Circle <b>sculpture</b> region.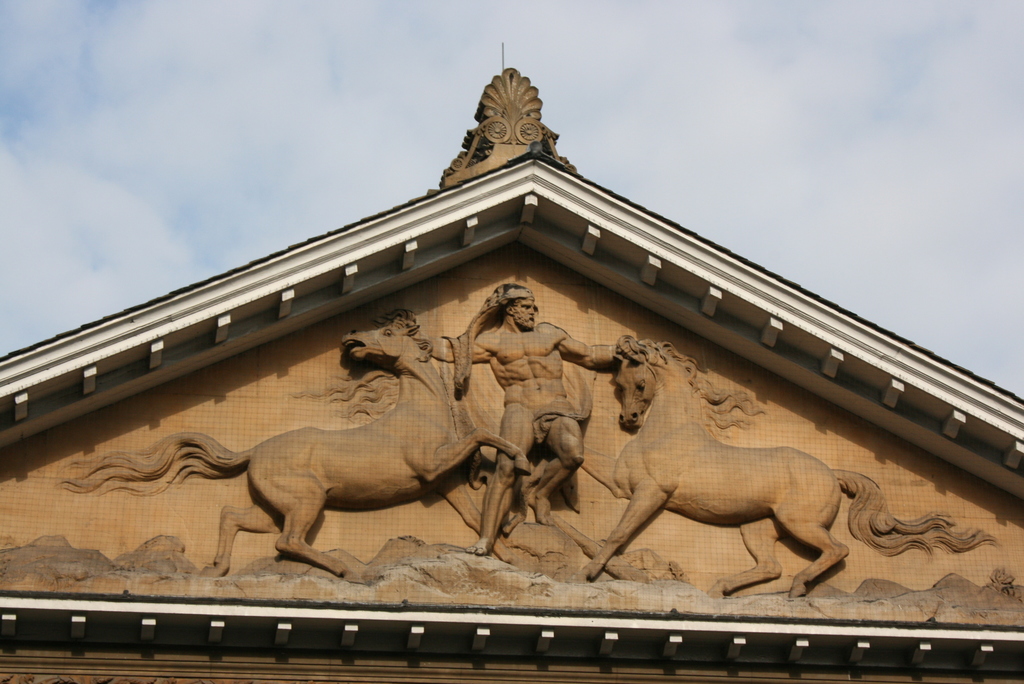
Region: crop(59, 280, 998, 580).
